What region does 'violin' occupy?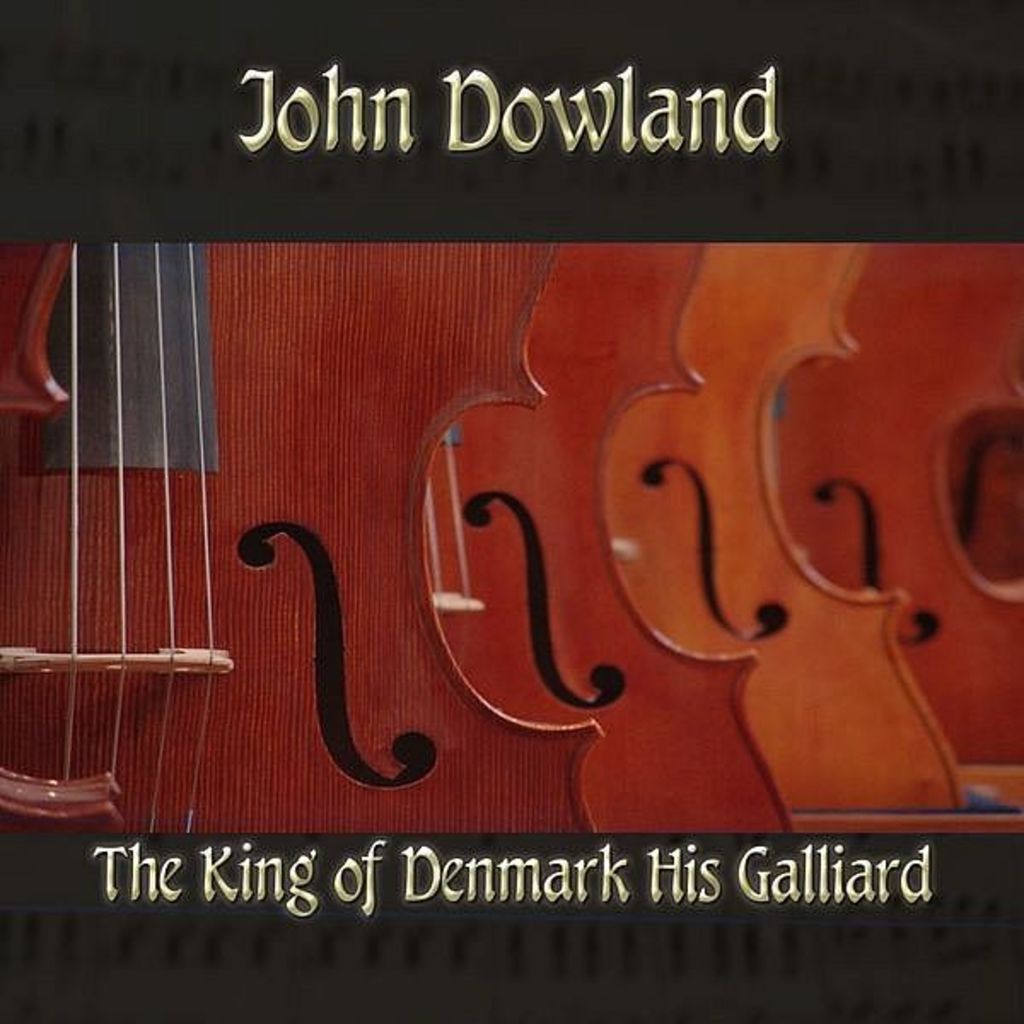
(766, 239, 1022, 804).
